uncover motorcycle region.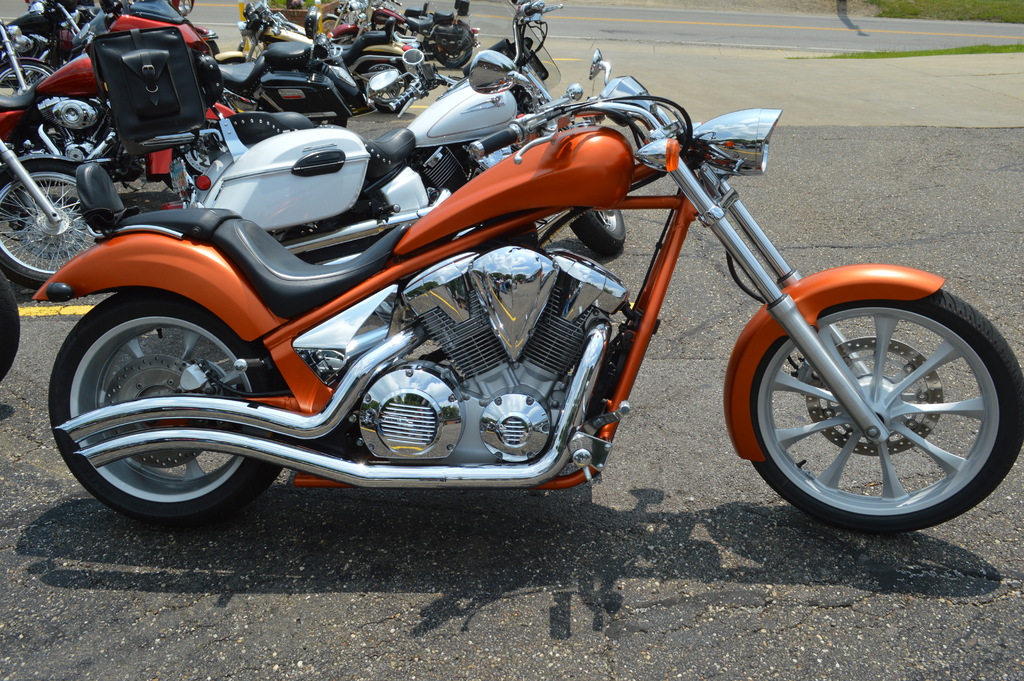
Uncovered: 128, 0, 568, 258.
